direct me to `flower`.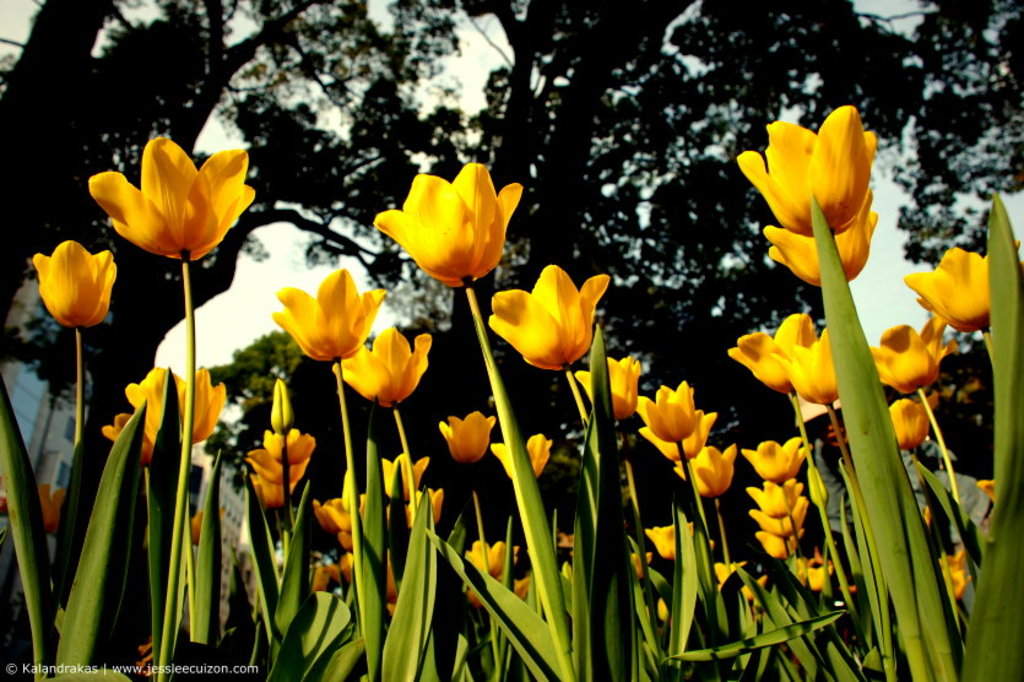
Direction: bbox=[937, 546, 970, 603].
